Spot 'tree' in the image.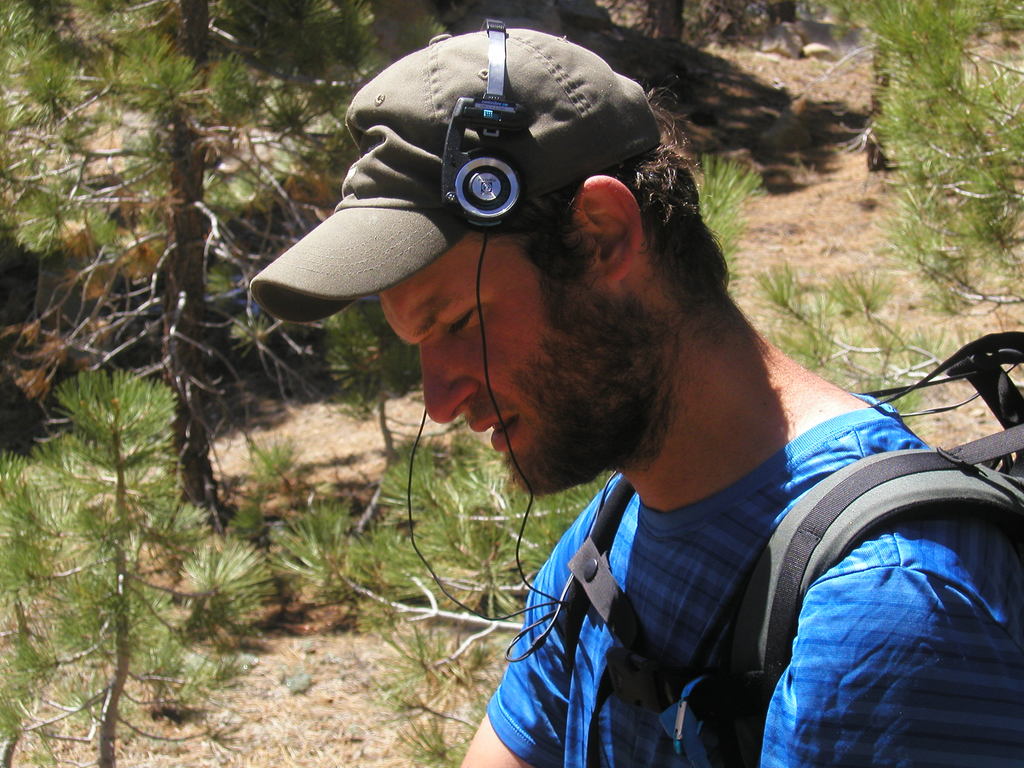
'tree' found at detection(0, 0, 387, 511).
